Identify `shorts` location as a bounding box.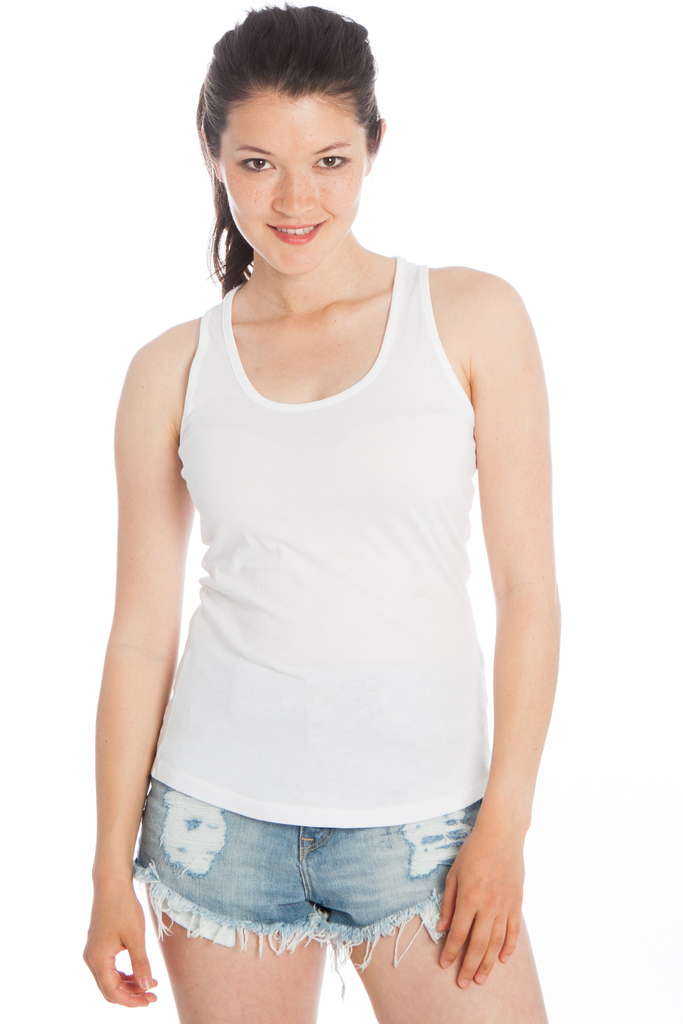
(129, 773, 484, 993).
